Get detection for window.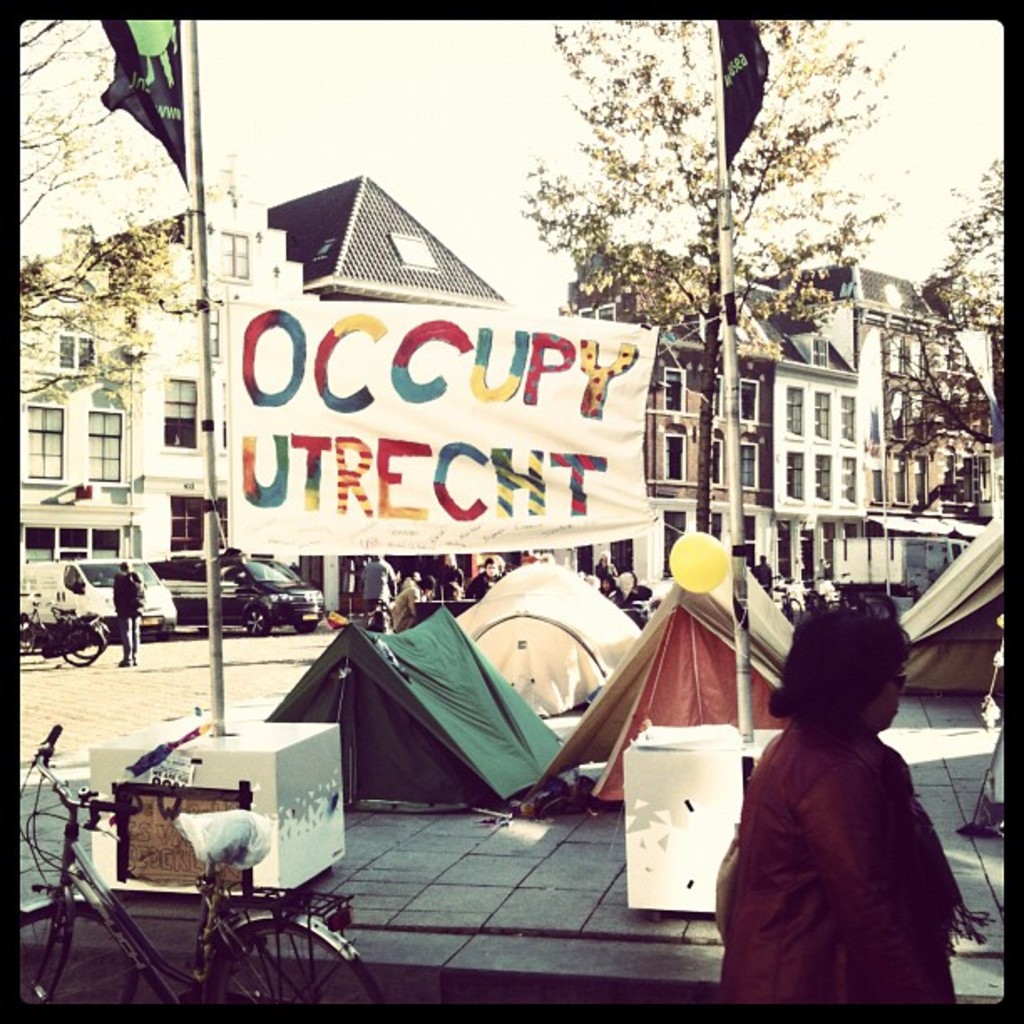
Detection: x1=388 y1=234 x2=438 y2=269.
